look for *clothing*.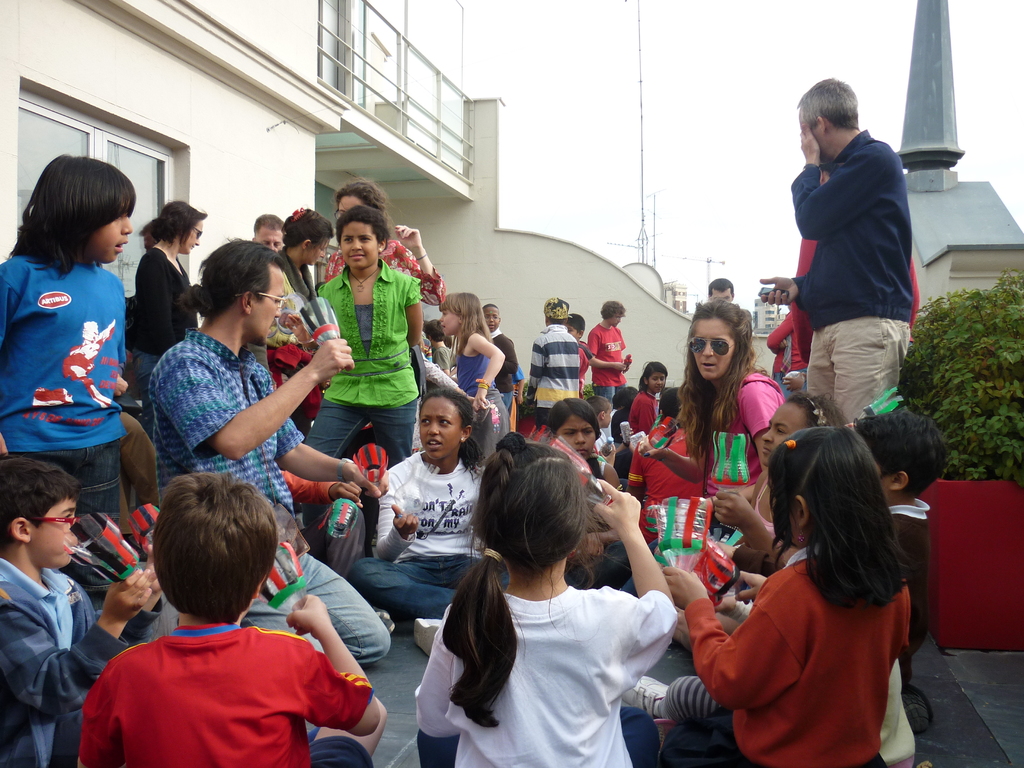
Found: (566,461,628,579).
